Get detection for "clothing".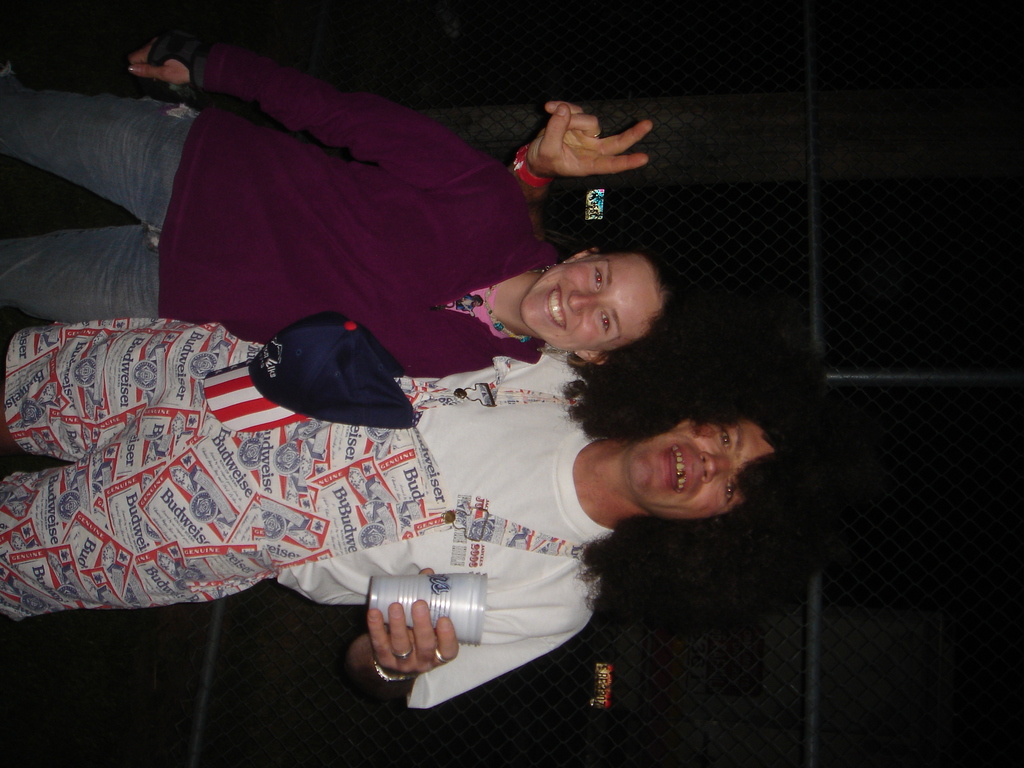
Detection: 6, 287, 669, 675.
